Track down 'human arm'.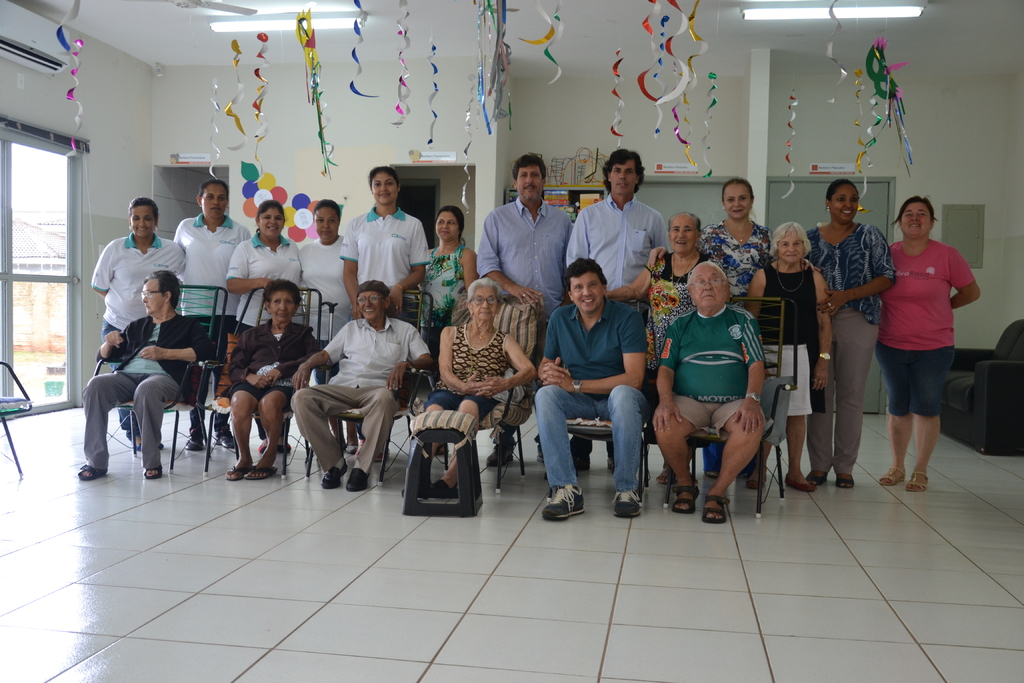
Tracked to 170,215,193,252.
